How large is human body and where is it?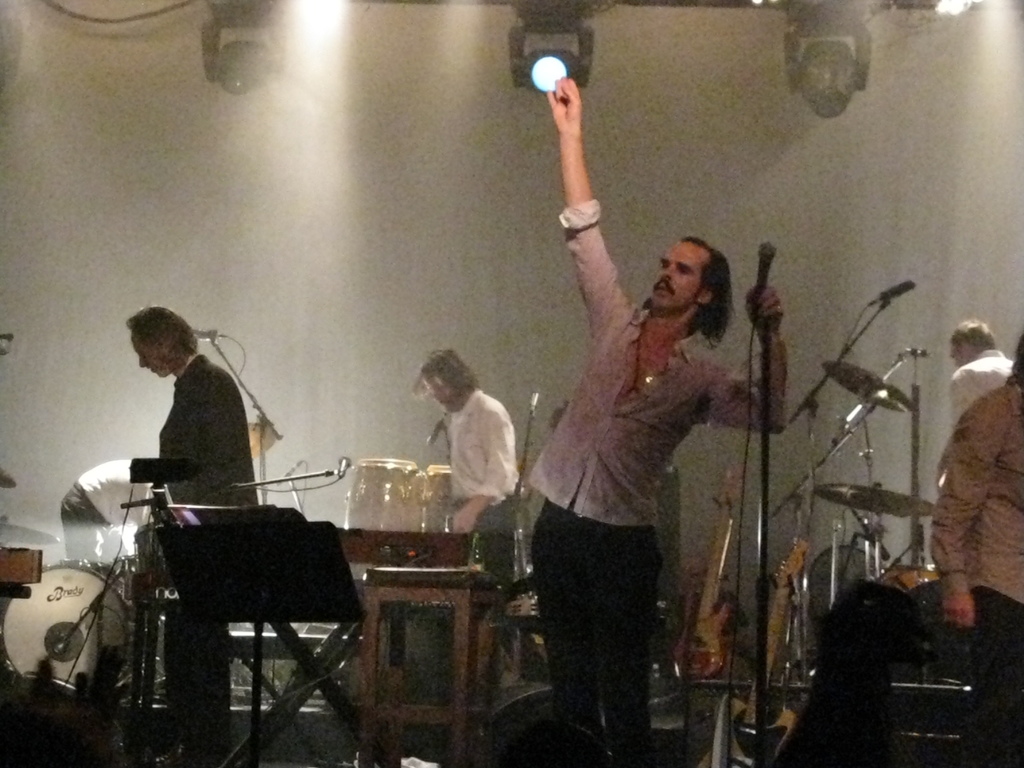
Bounding box: {"x1": 408, "y1": 357, "x2": 525, "y2": 537}.
